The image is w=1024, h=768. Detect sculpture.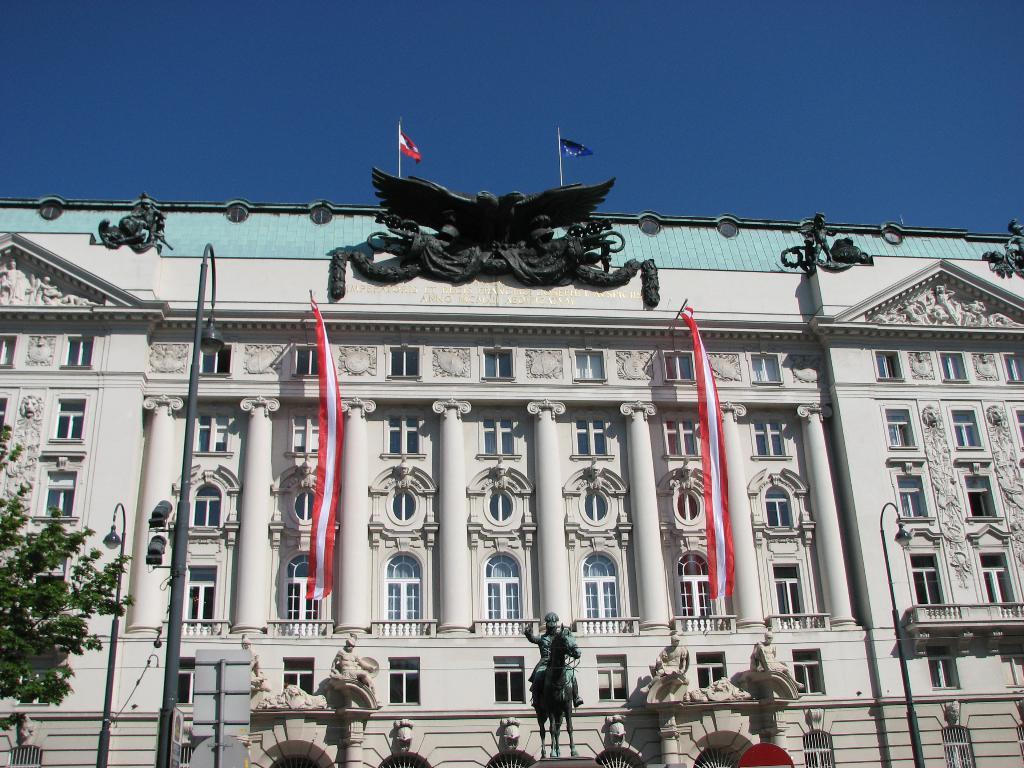
Detection: 495:717:521:750.
